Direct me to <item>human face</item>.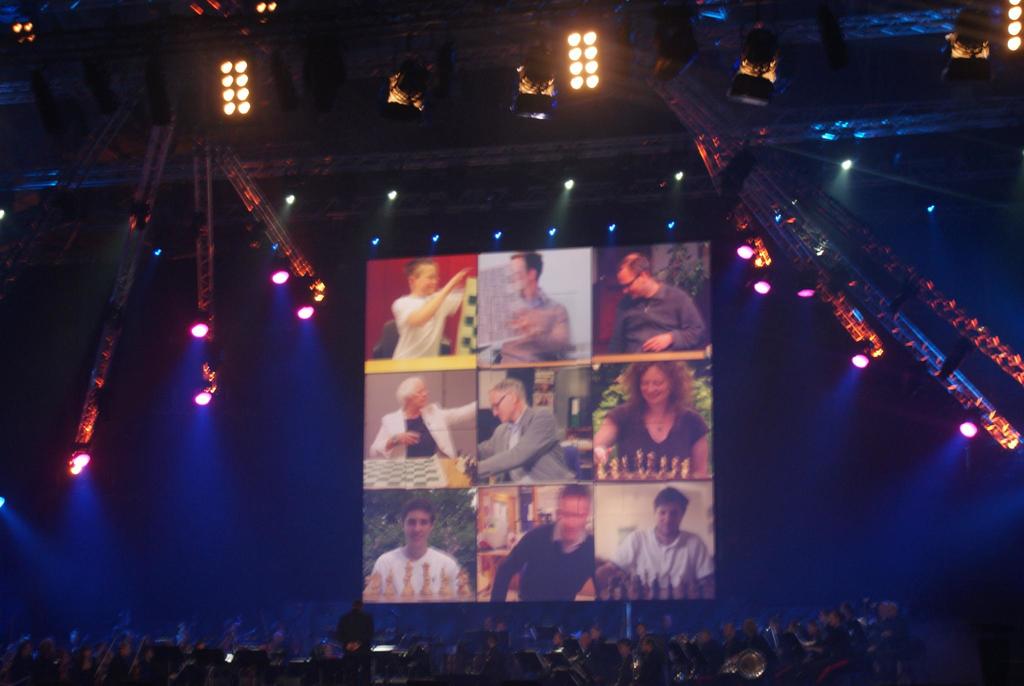
Direction: locate(638, 368, 669, 407).
